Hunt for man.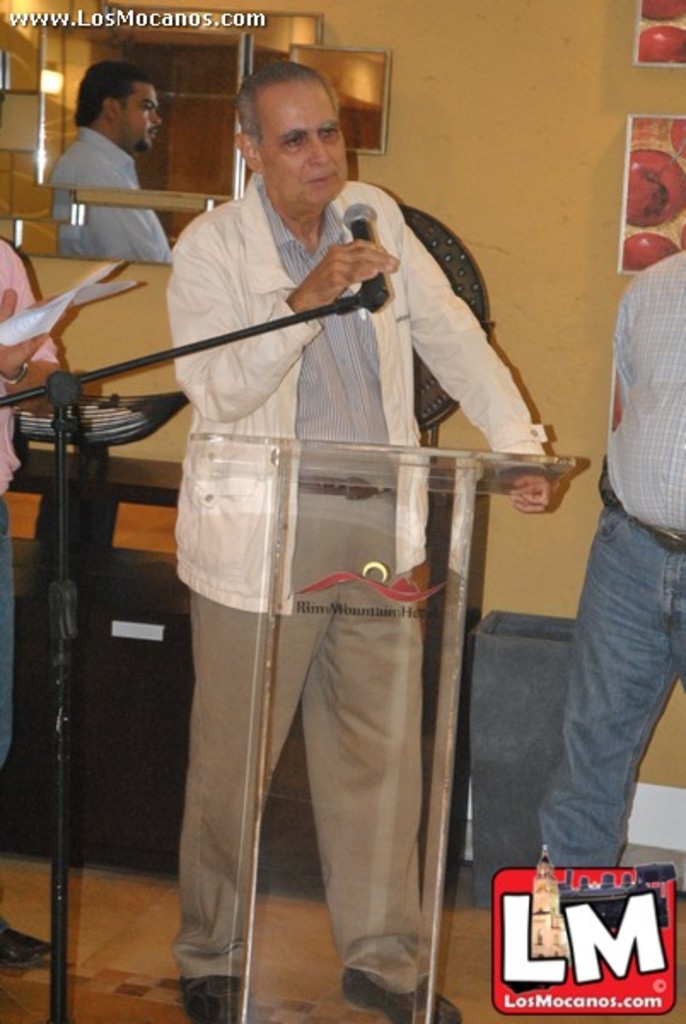
Hunted down at (x1=538, y1=247, x2=684, y2=862).
